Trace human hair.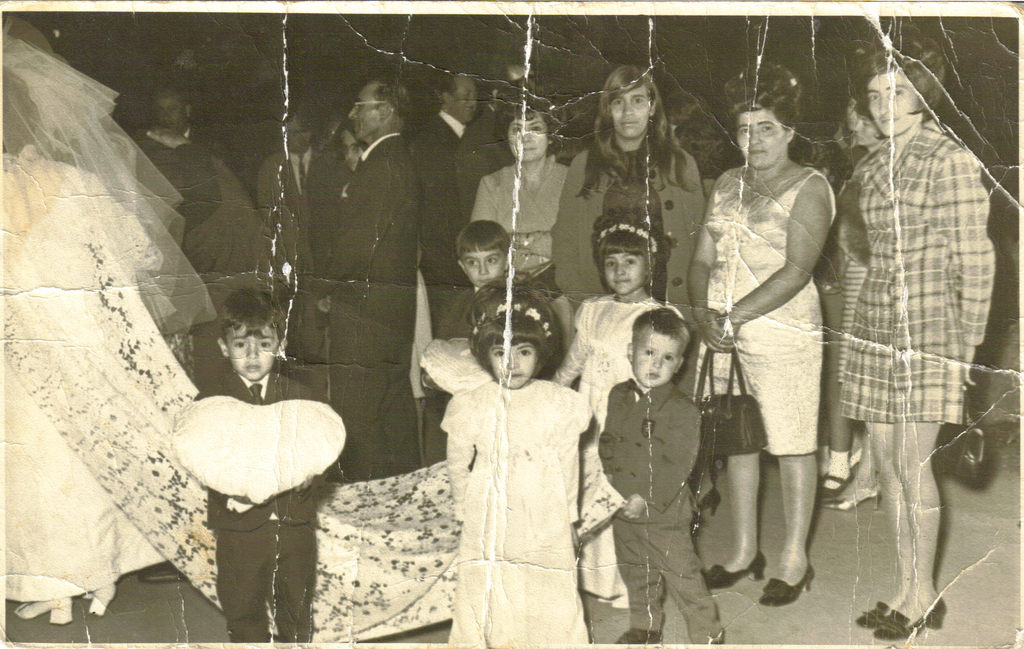
Traced to locate(284, 110, 320, 142).
